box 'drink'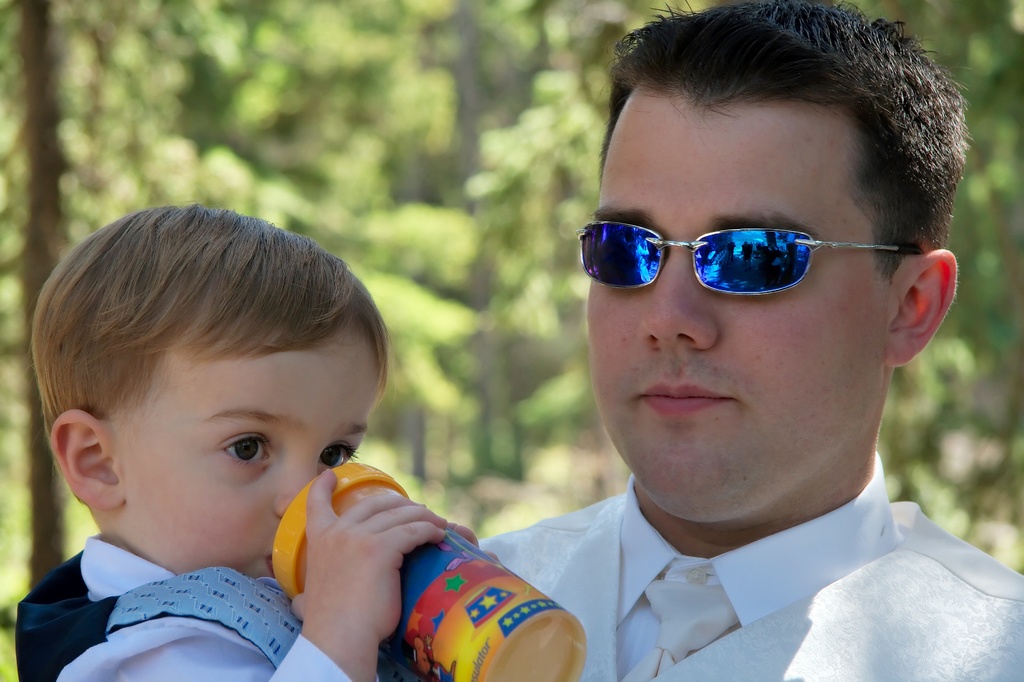
{"left": 343, "top": 484, "right": 535, "bottom": 656}
